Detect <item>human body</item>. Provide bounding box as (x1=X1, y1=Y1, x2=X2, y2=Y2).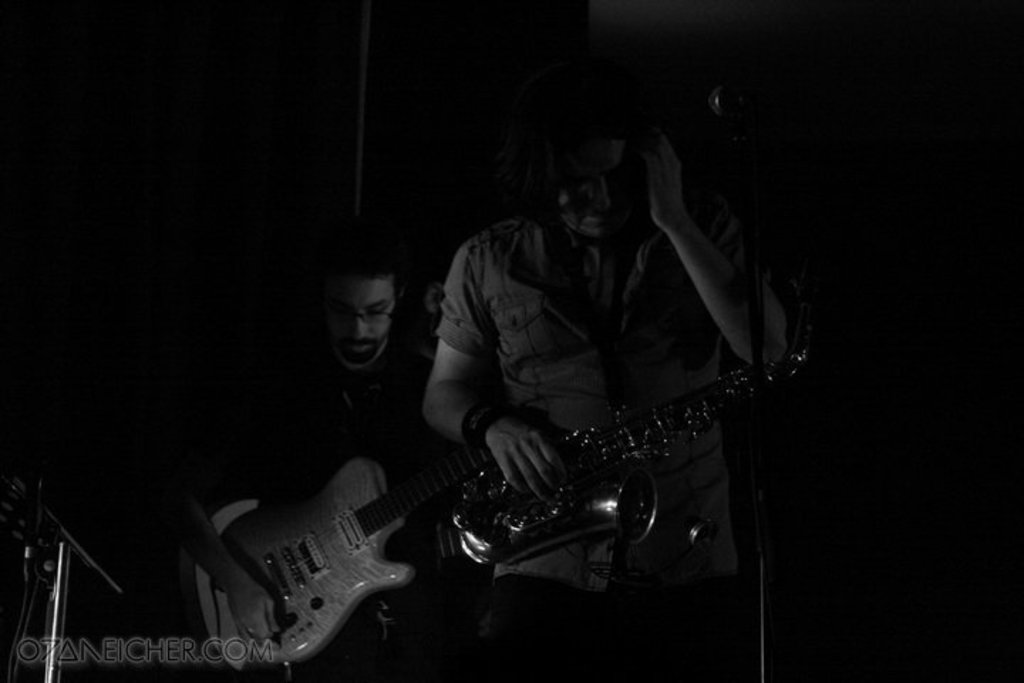
(x1=165, y1=354, x2=445, y2=682).
